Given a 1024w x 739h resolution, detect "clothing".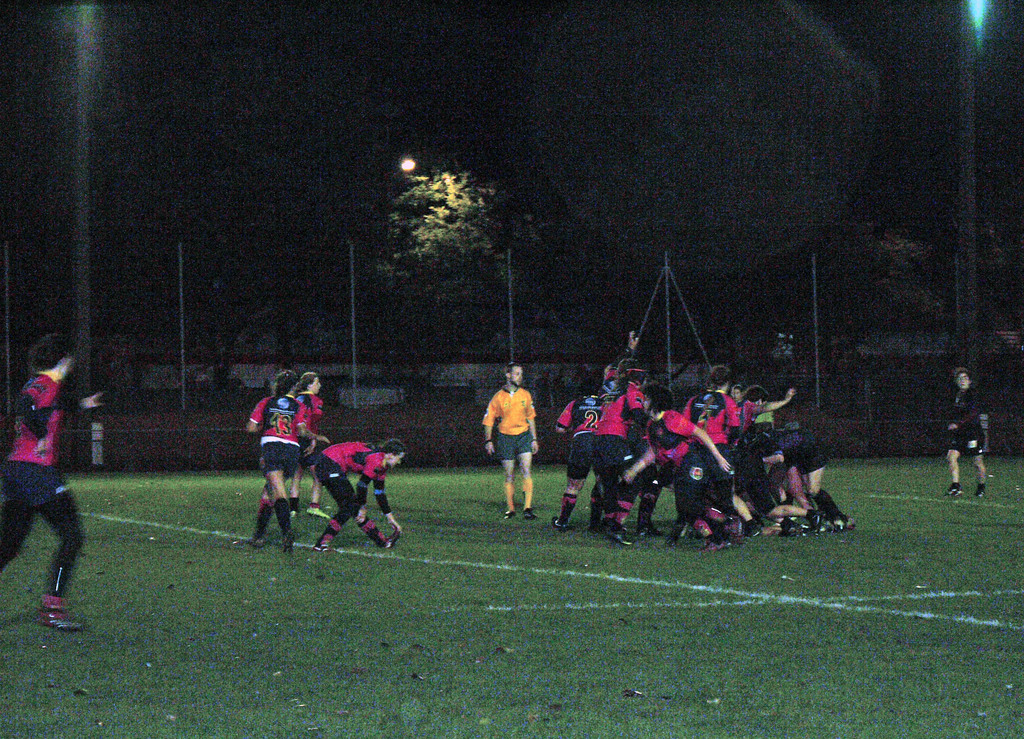
pyautogui.locateOnScreen(678, 390, 740, 495).
